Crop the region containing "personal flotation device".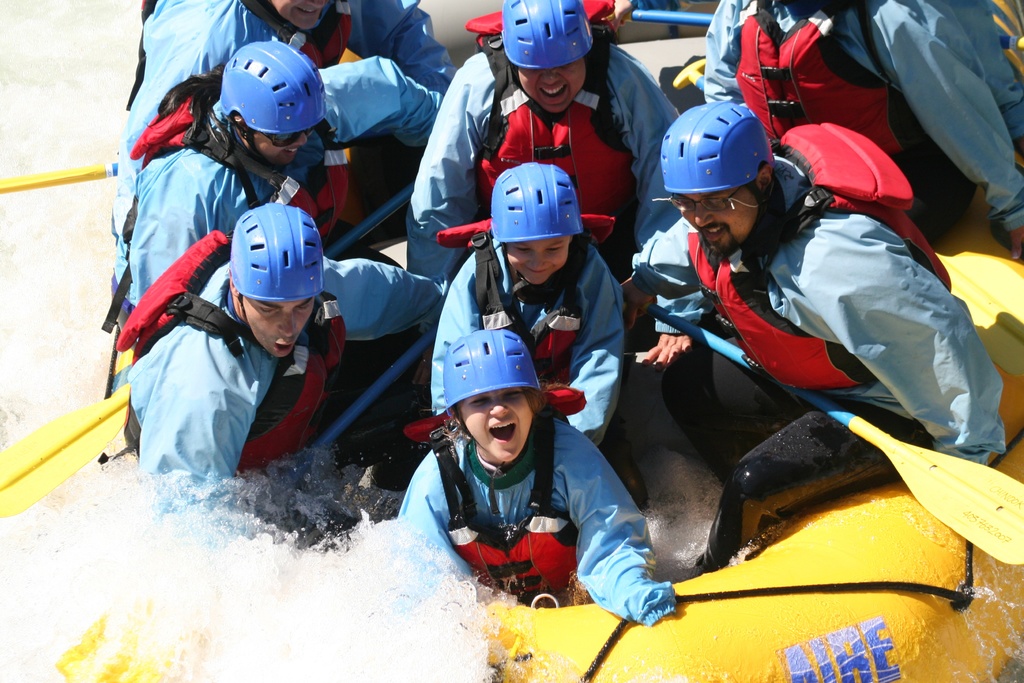
Crop region: locate(402, 383, 589, 602).
